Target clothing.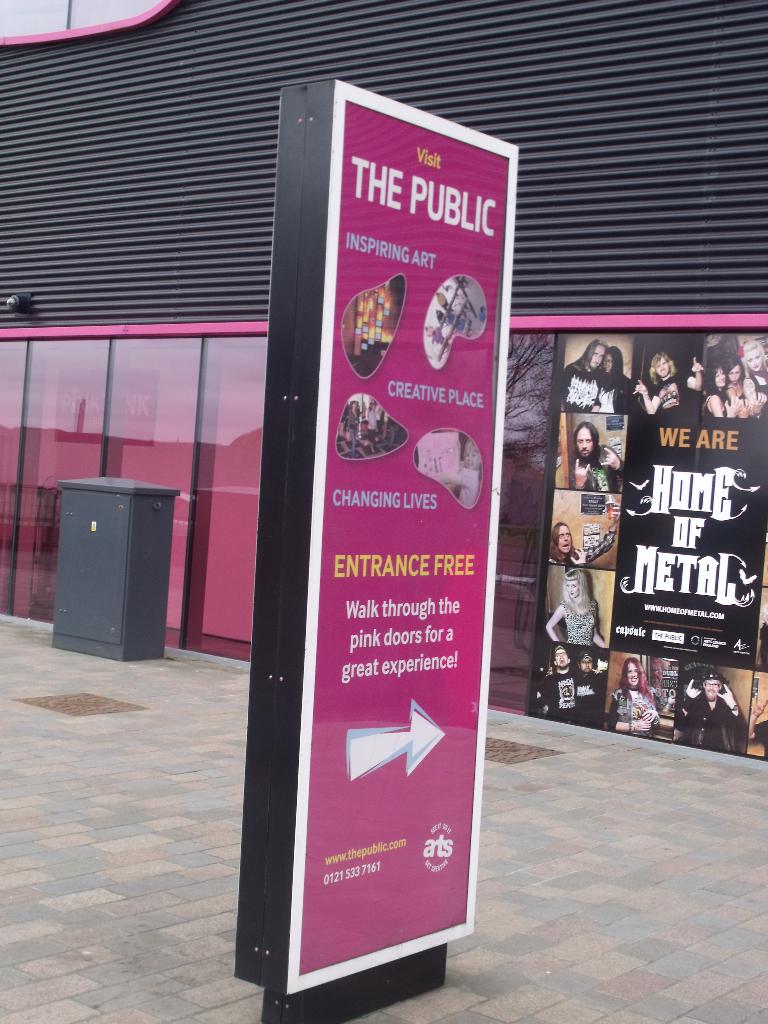
Target region: pyautogui.locateOnScreen(563, 598, 598, 645).
